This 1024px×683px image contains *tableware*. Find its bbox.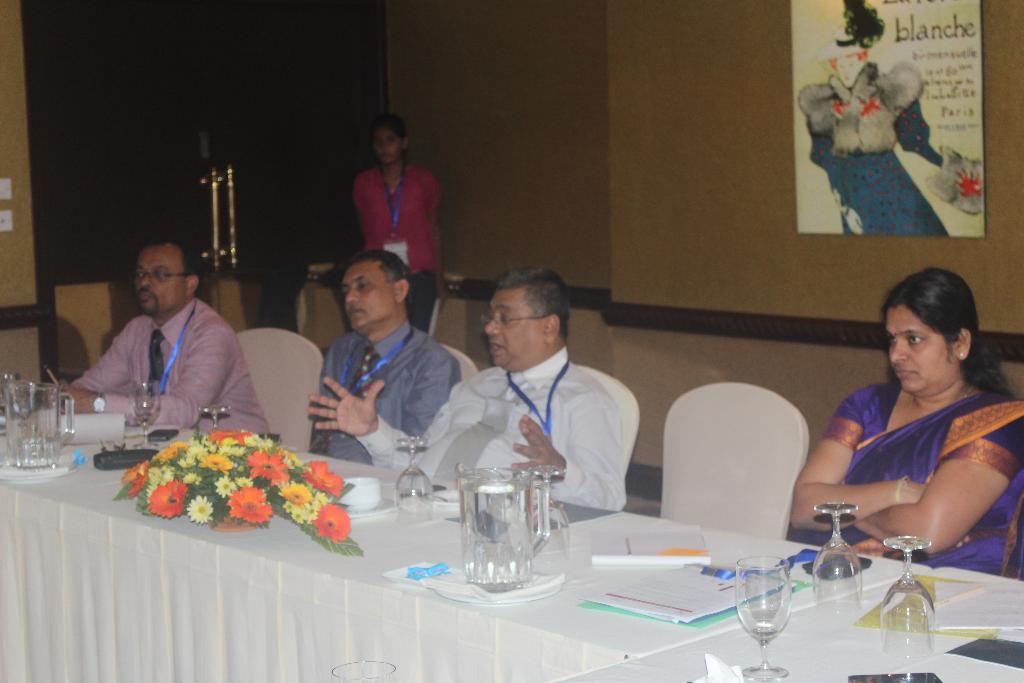
(396,437,432,521).
